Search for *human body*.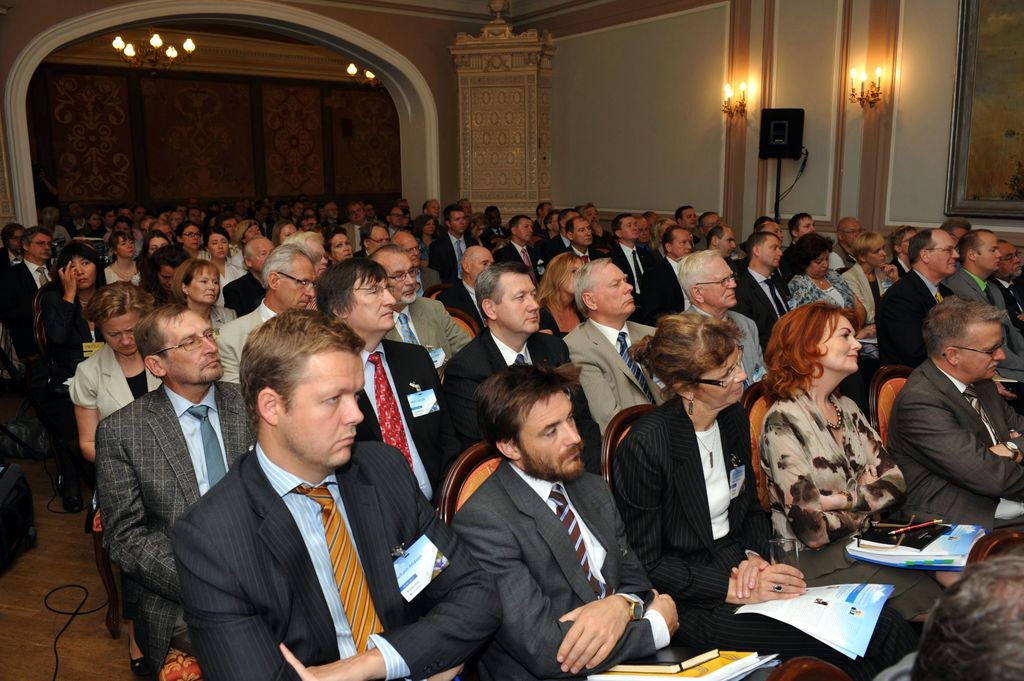
Found at box(496, 211, 548, 296).
